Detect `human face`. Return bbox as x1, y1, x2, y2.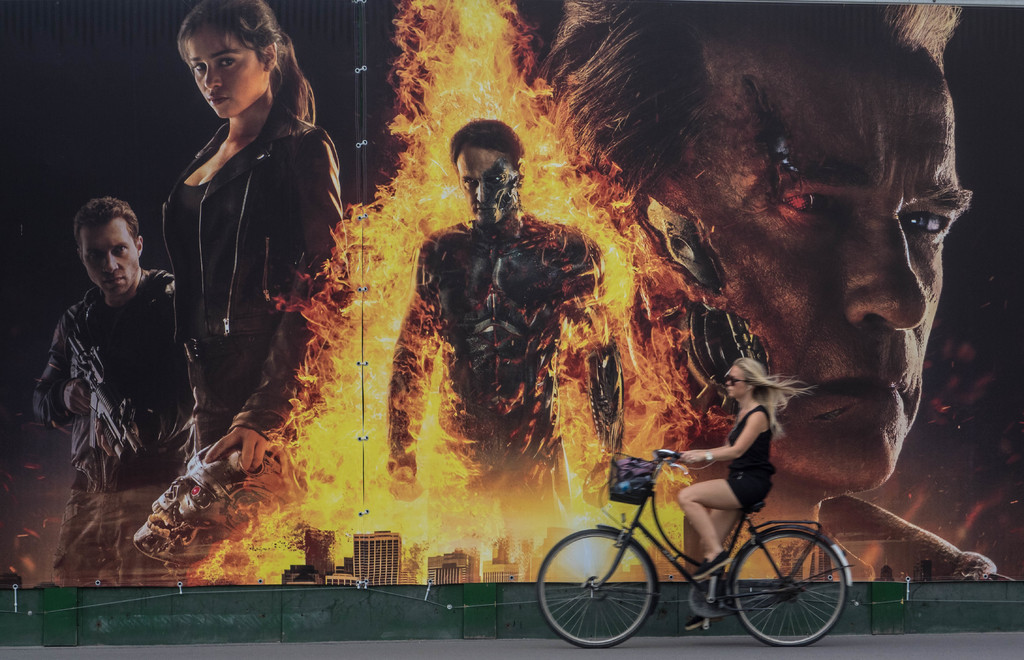
82, 219, 138, 294.
